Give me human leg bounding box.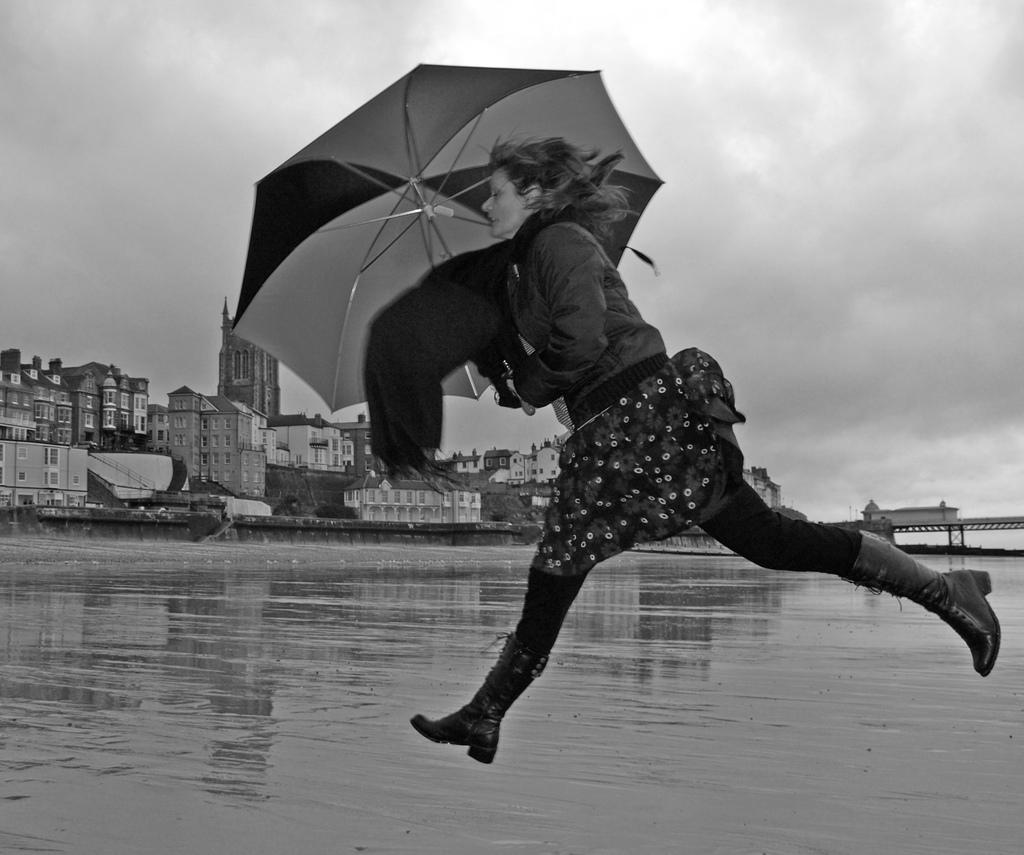
bbox(695, 461, 986, 662).
